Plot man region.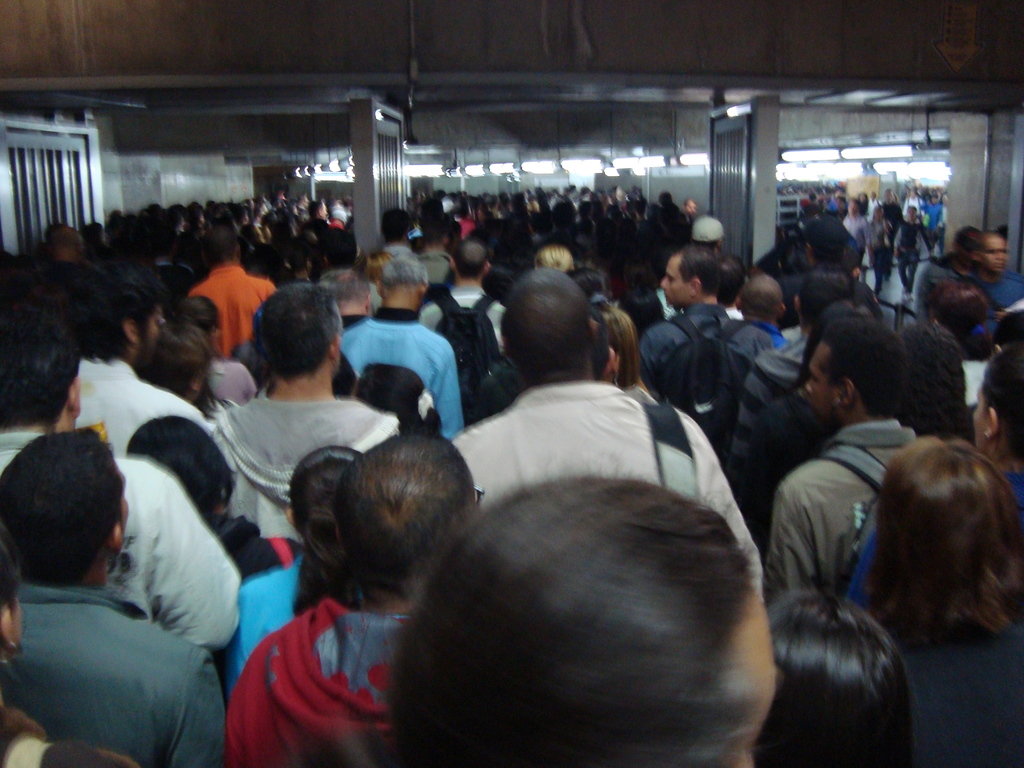
Plotted at [left=372, top=208, right=427, bottom=265].
